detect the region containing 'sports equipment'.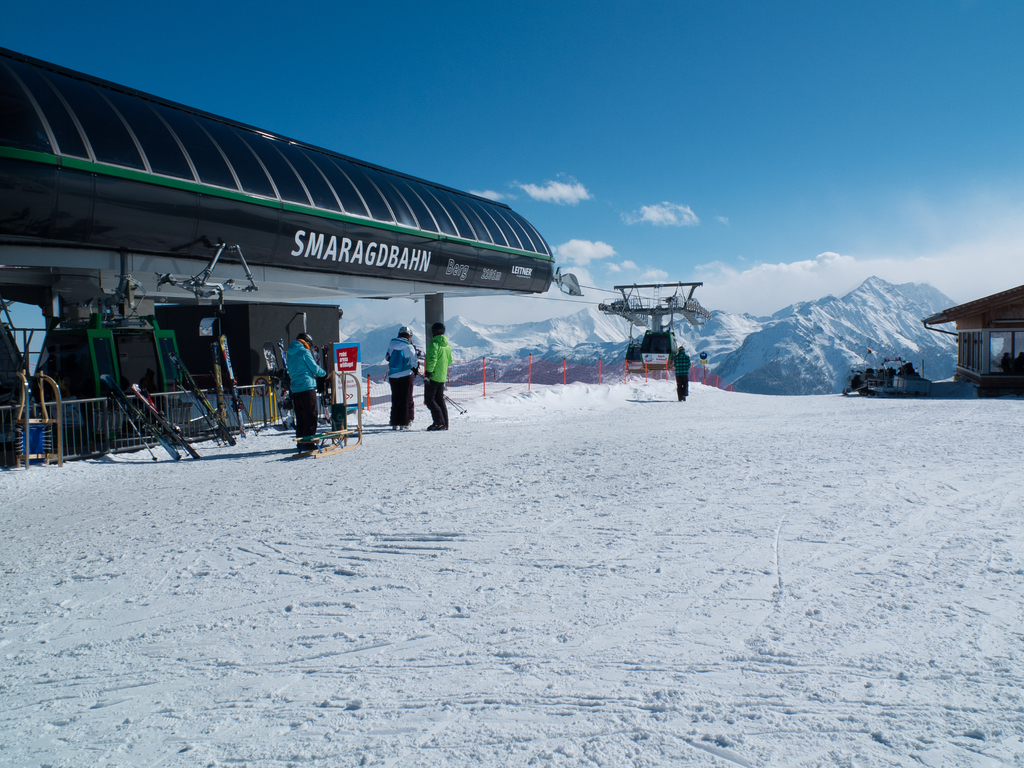
(left=169, top=348, right=238, bottom=448).
